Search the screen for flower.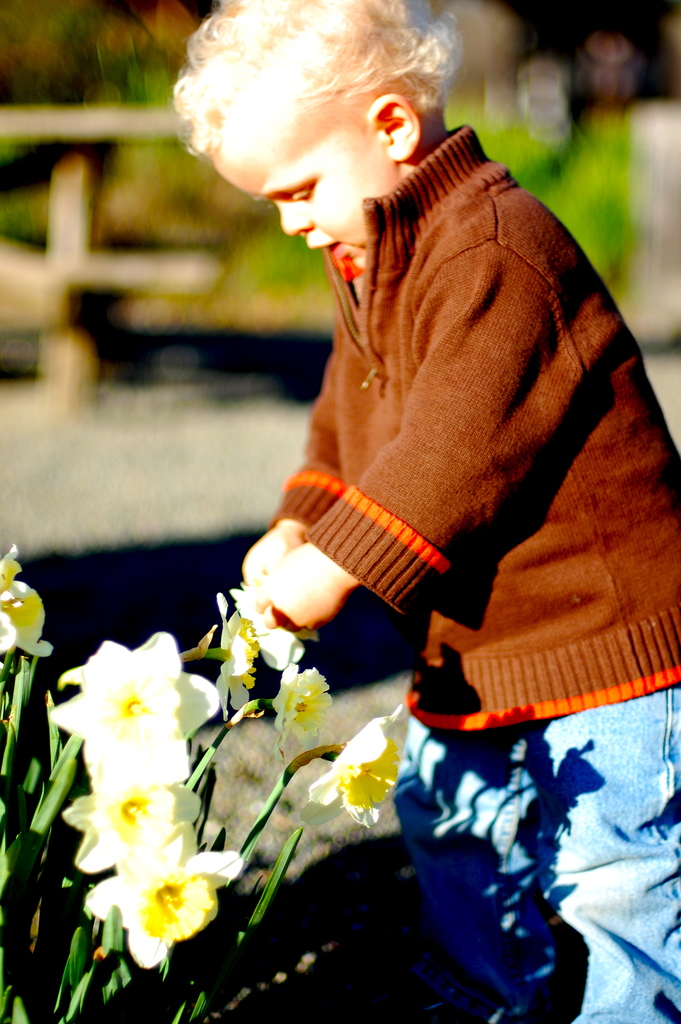
Found at (55,636,229,757).
